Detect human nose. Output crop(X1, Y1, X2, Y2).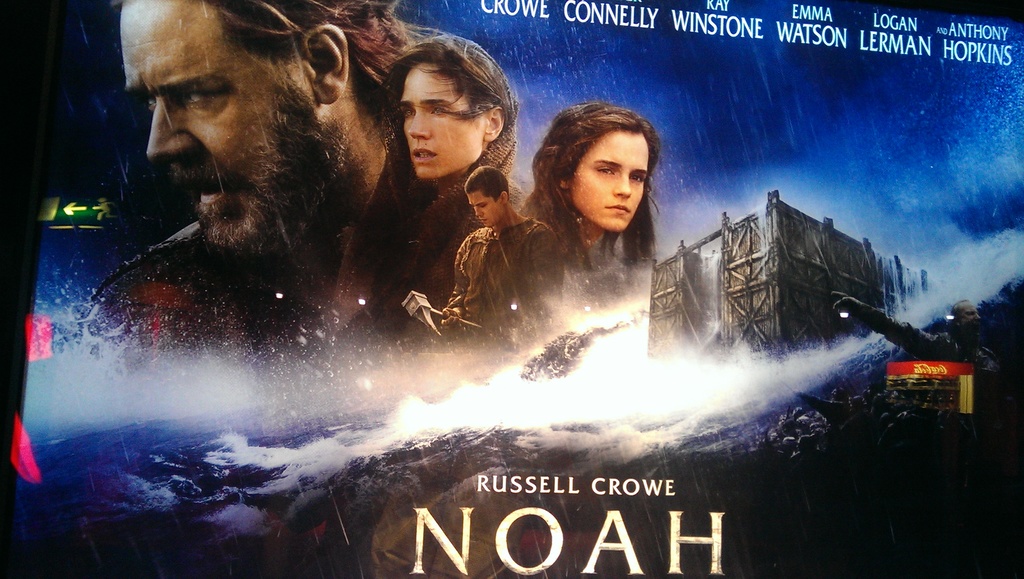
crop(136, 88, 182, 158).
